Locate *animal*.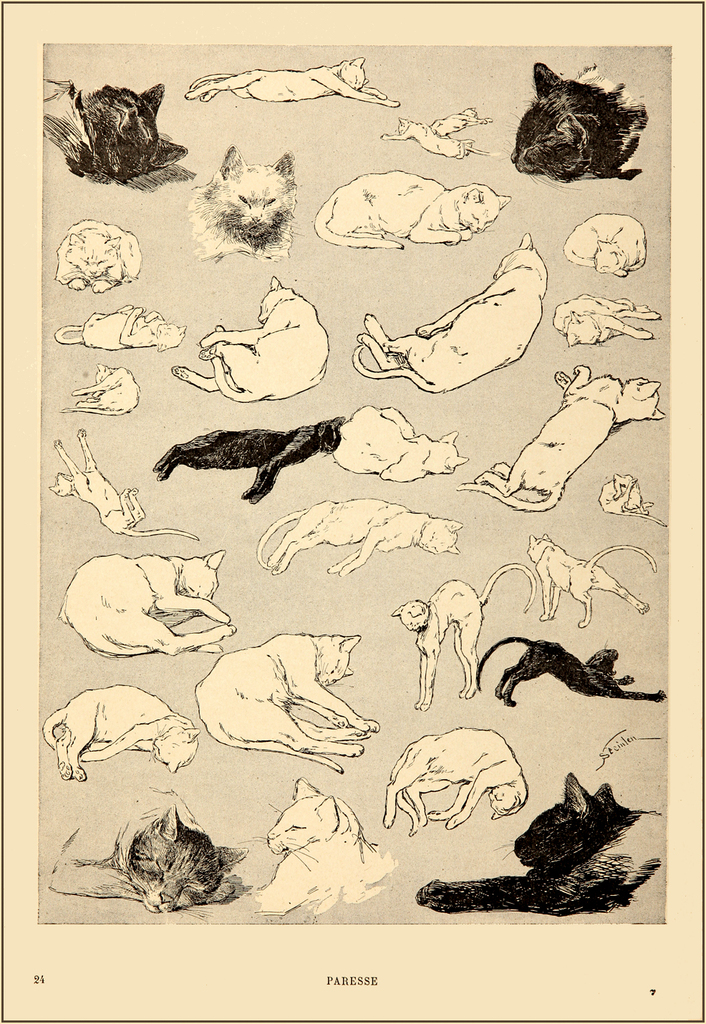
Bounding box: 170 279 325 403.
